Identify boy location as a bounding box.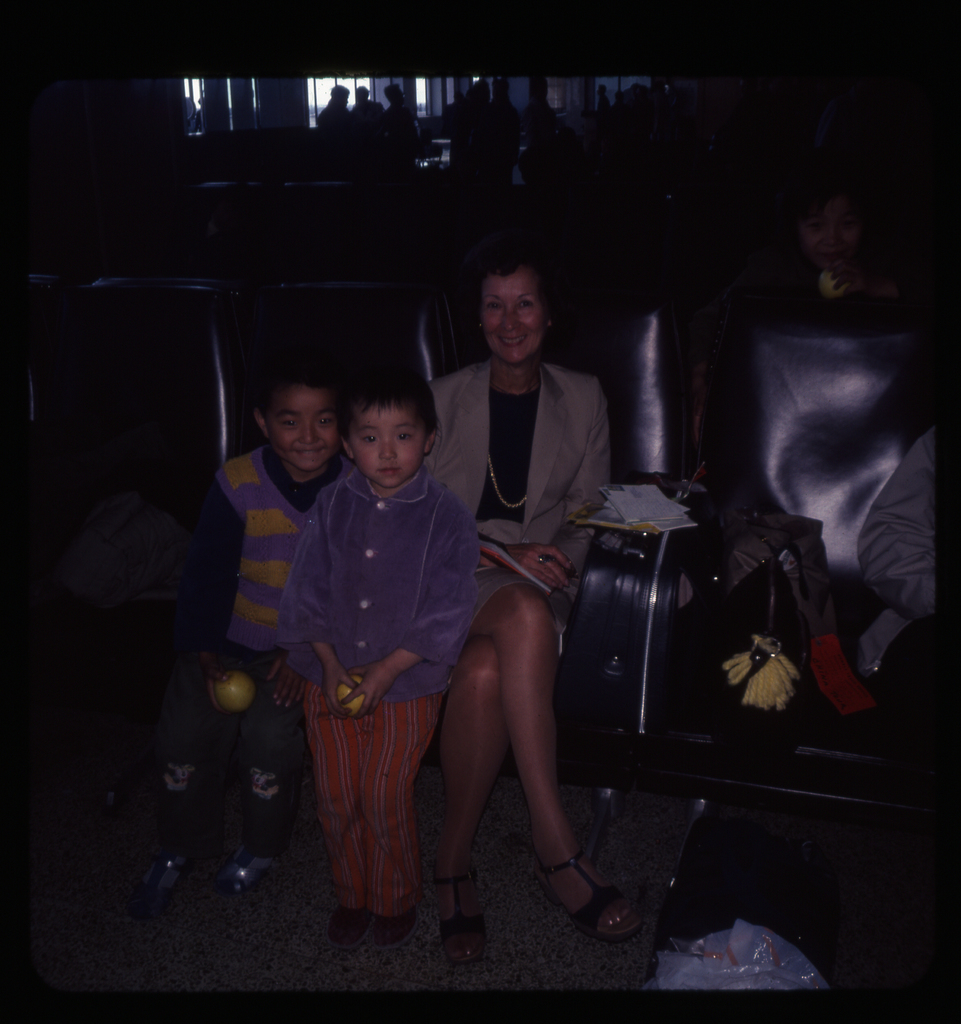
{"x1": 156, "y1": 365, "x2": 353, "y2": 906}.
